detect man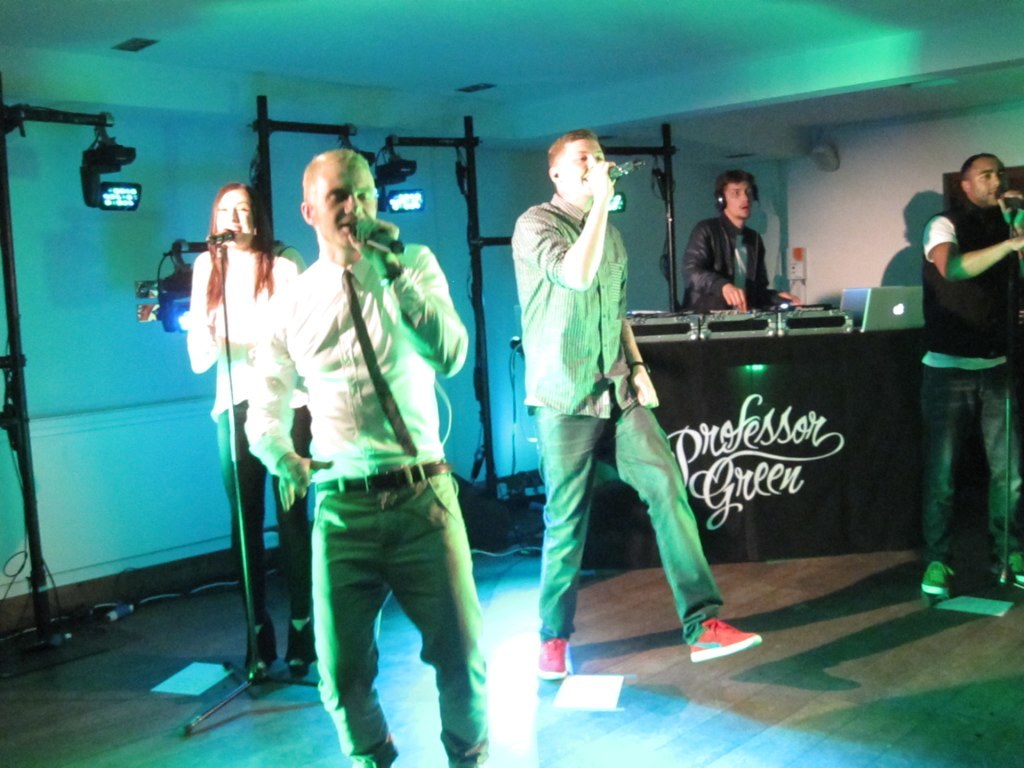
BBox(920, 151, 1023, 599)
